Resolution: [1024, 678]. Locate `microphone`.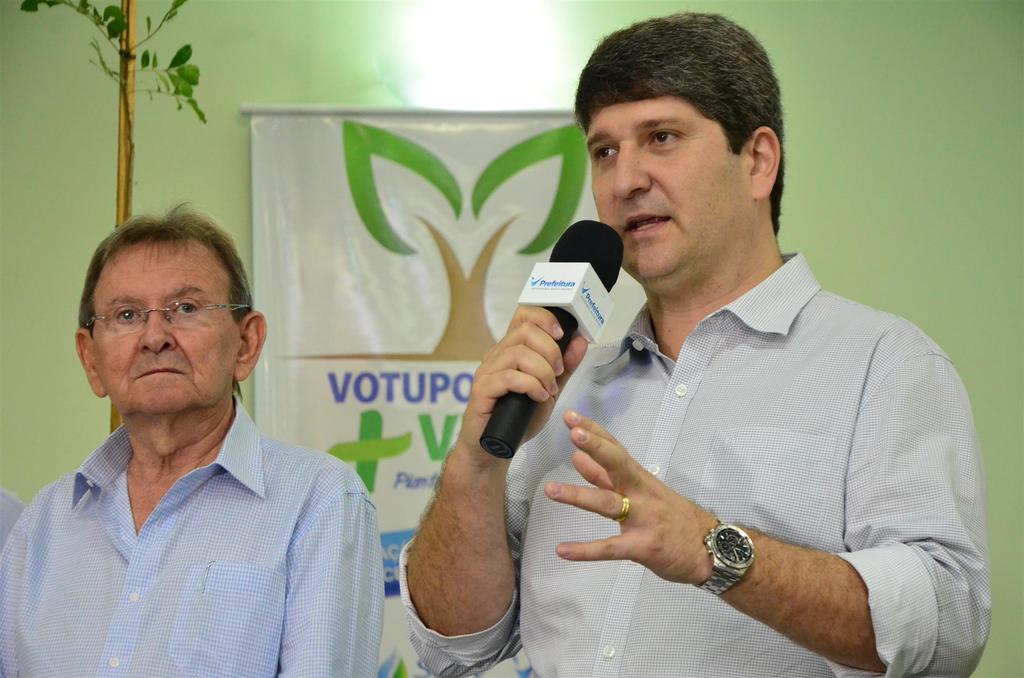
[x1=479, y1=216, x2=627, y2=460].
